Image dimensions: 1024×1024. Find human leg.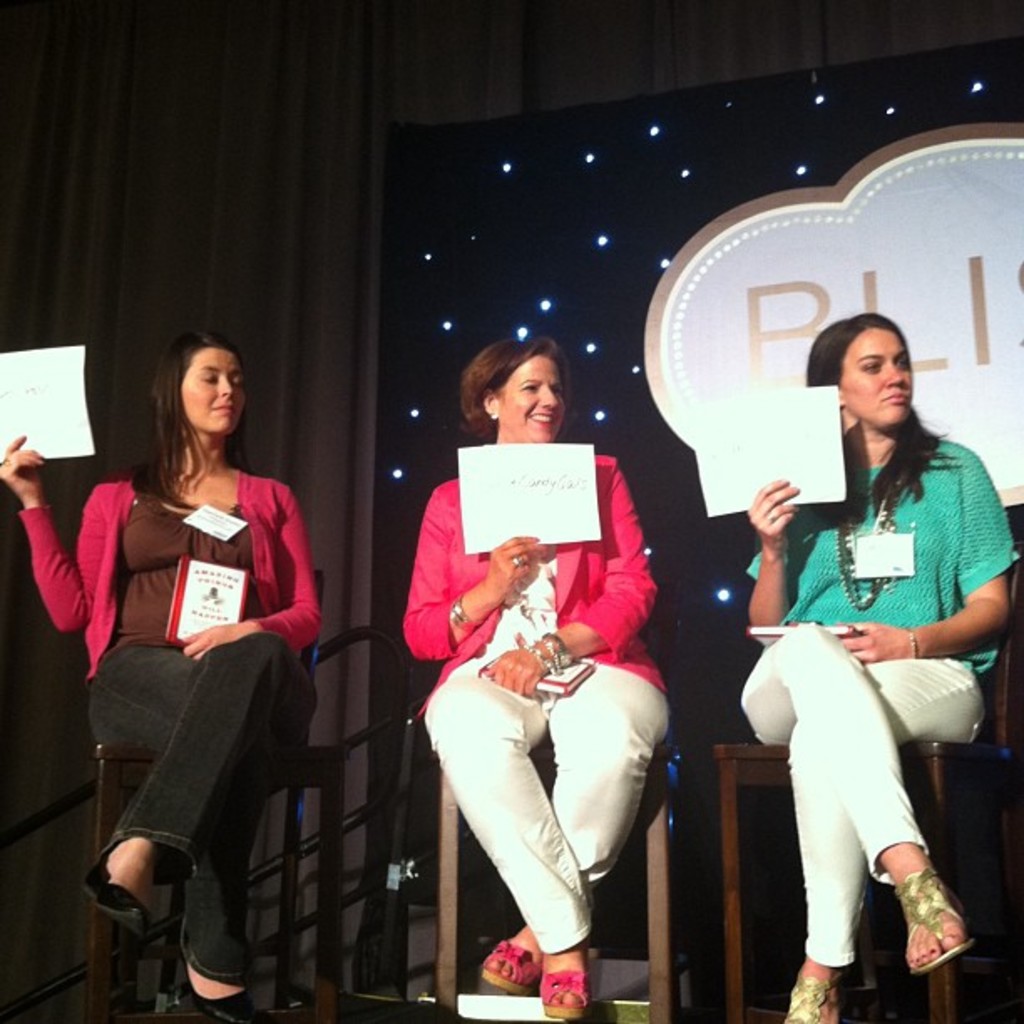
<region>415, 663, 668, 1021</region>.
